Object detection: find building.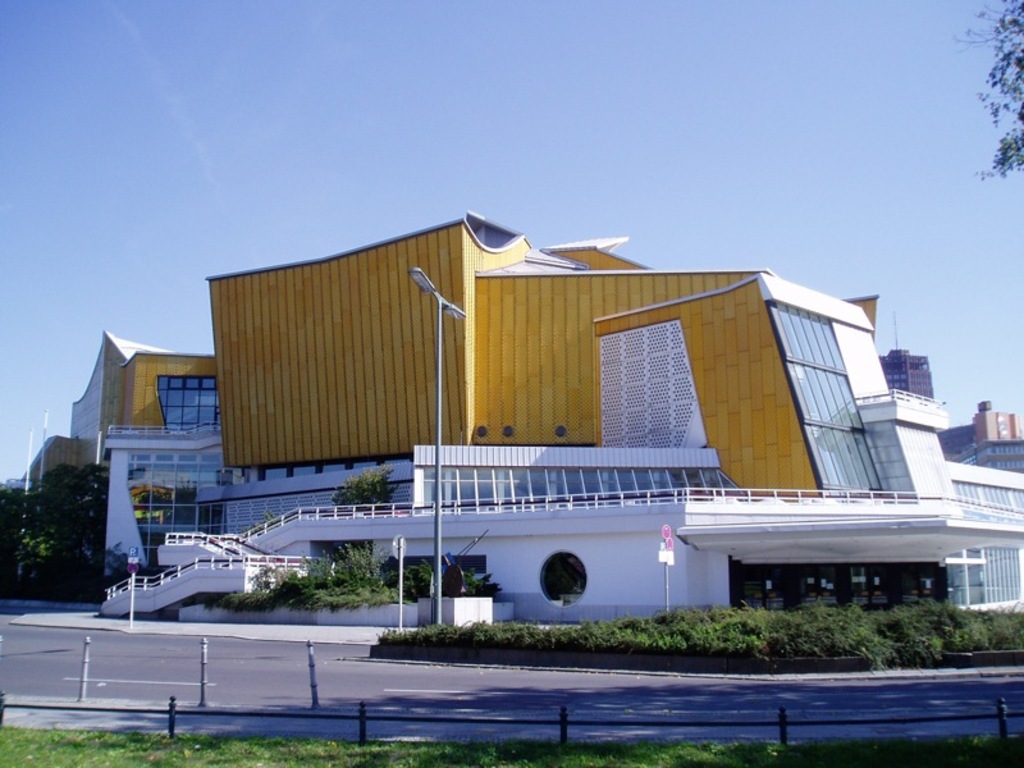
[22,215,1023,627].
